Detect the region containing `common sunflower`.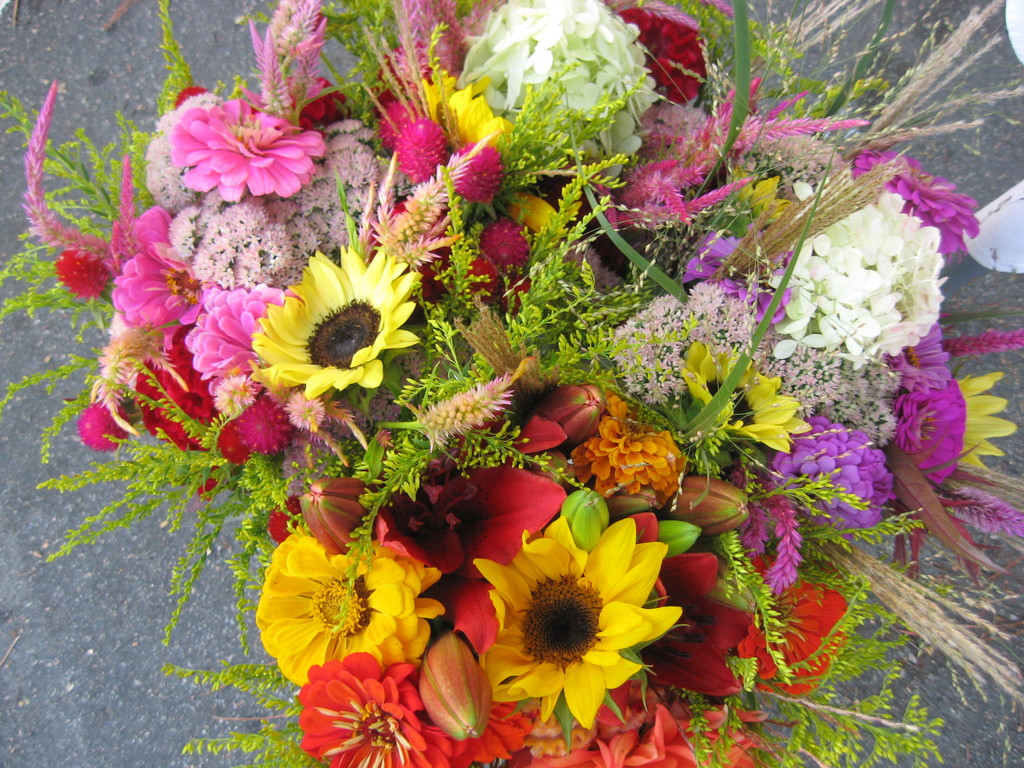
bbox=(941, 363, 1014, 477).
